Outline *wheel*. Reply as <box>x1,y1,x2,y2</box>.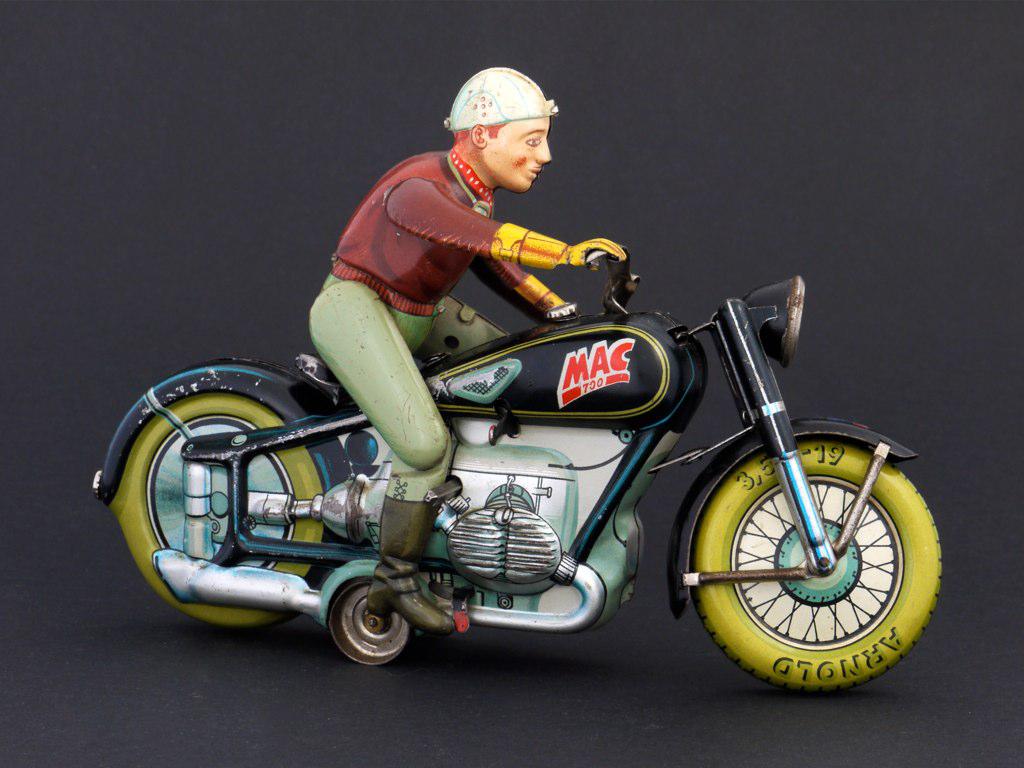
<box>113,389,324,626</box>.
